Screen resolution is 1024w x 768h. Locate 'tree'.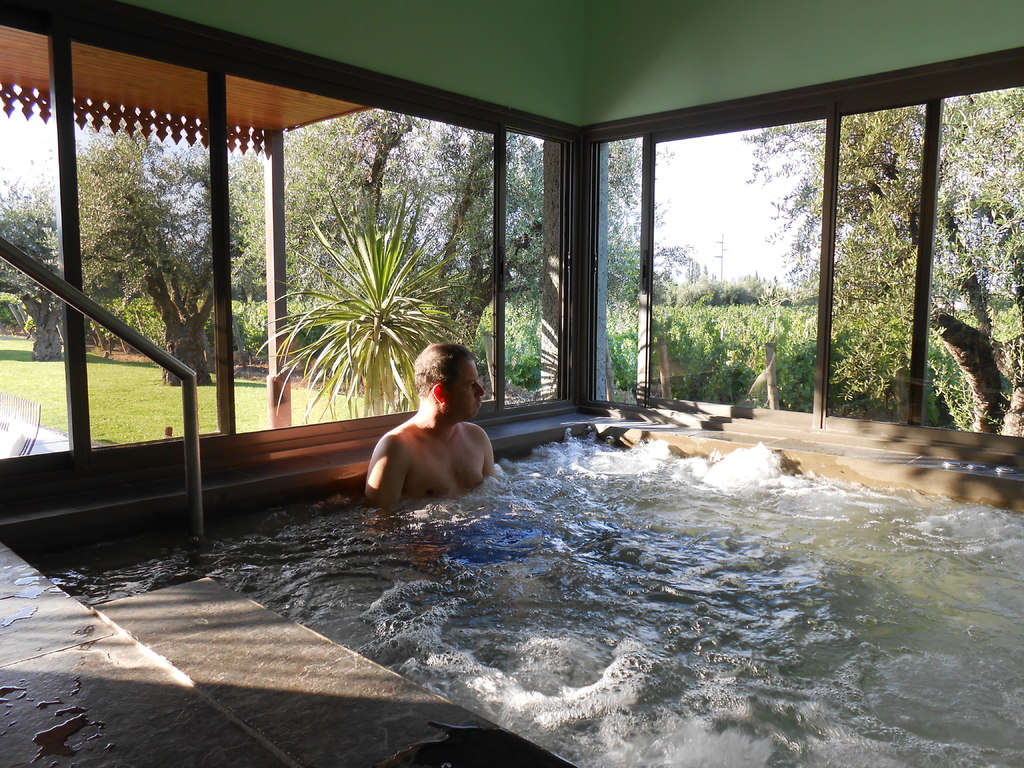
249 183 471 426.
